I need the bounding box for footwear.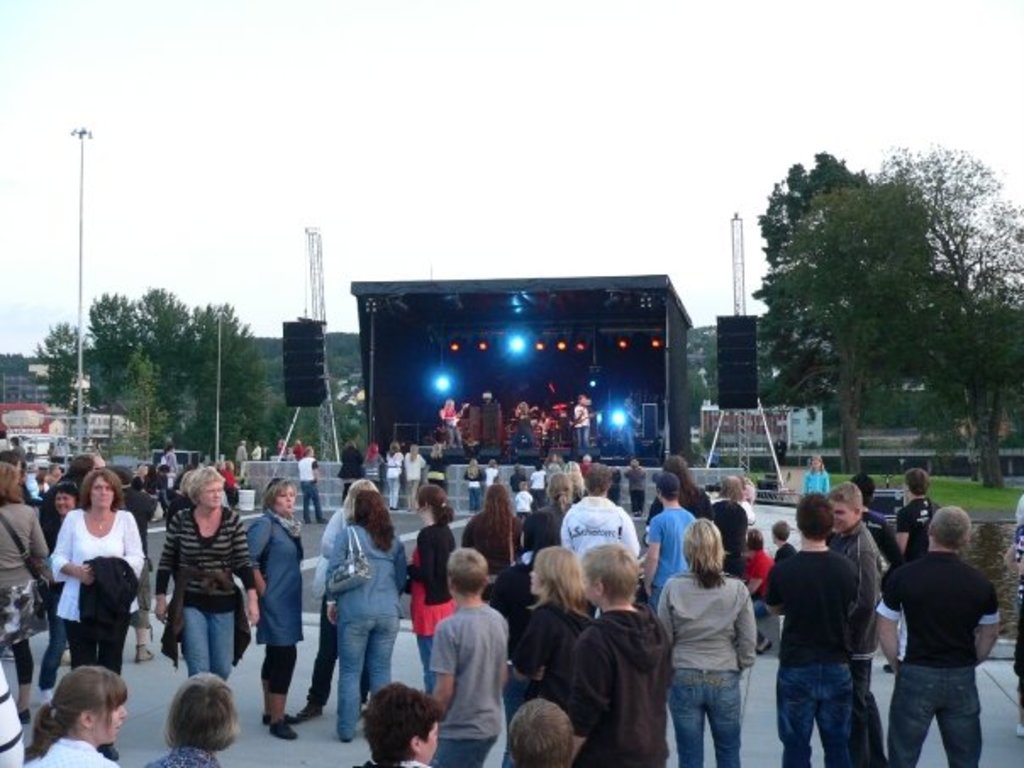
Here it is: rect(390, 505, 395, 509).
